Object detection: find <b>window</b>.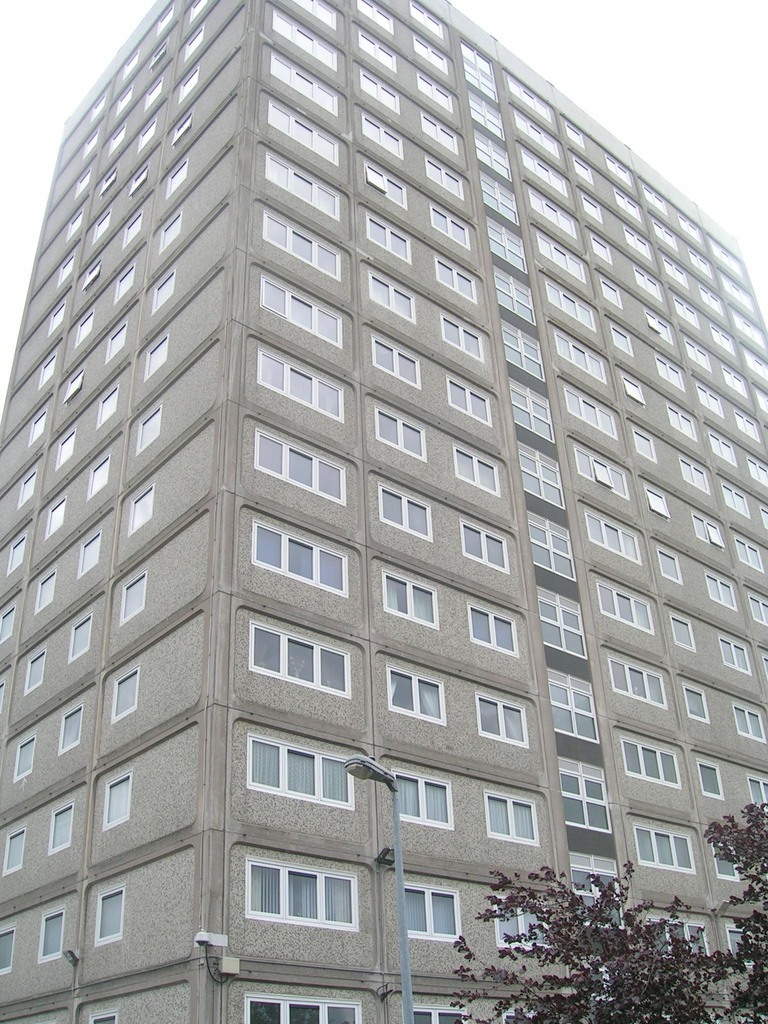
{"left": 1, "top": 826, "right": 27, "bottom": 872}.
